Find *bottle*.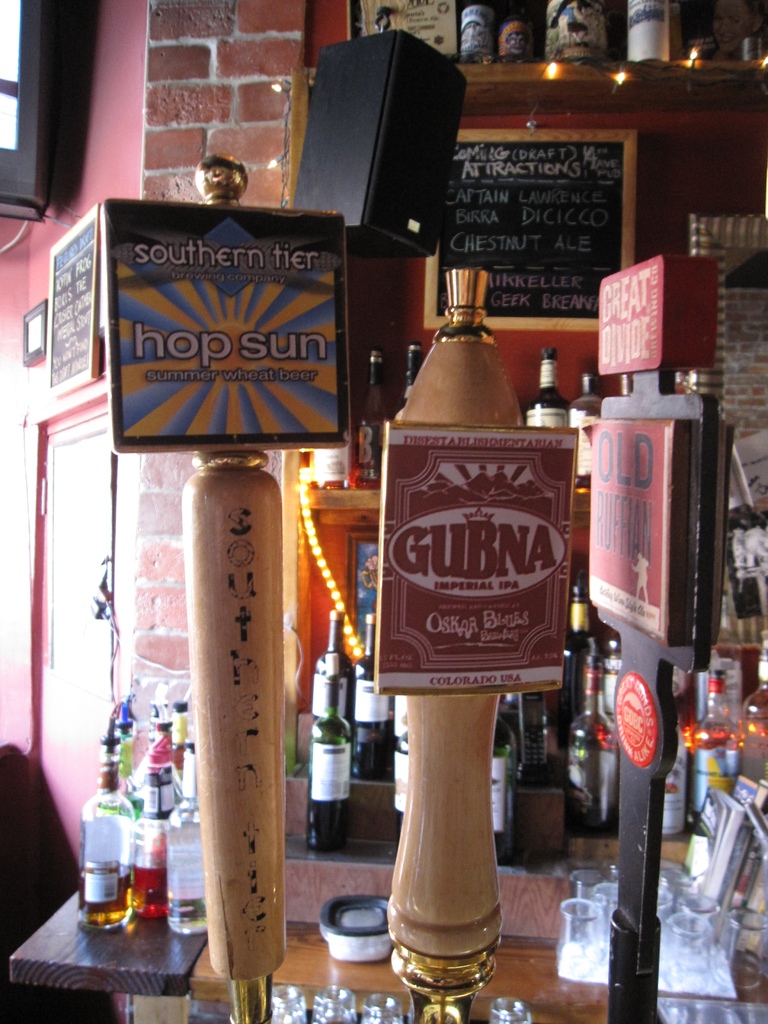
[735, 648, 766, 796].
